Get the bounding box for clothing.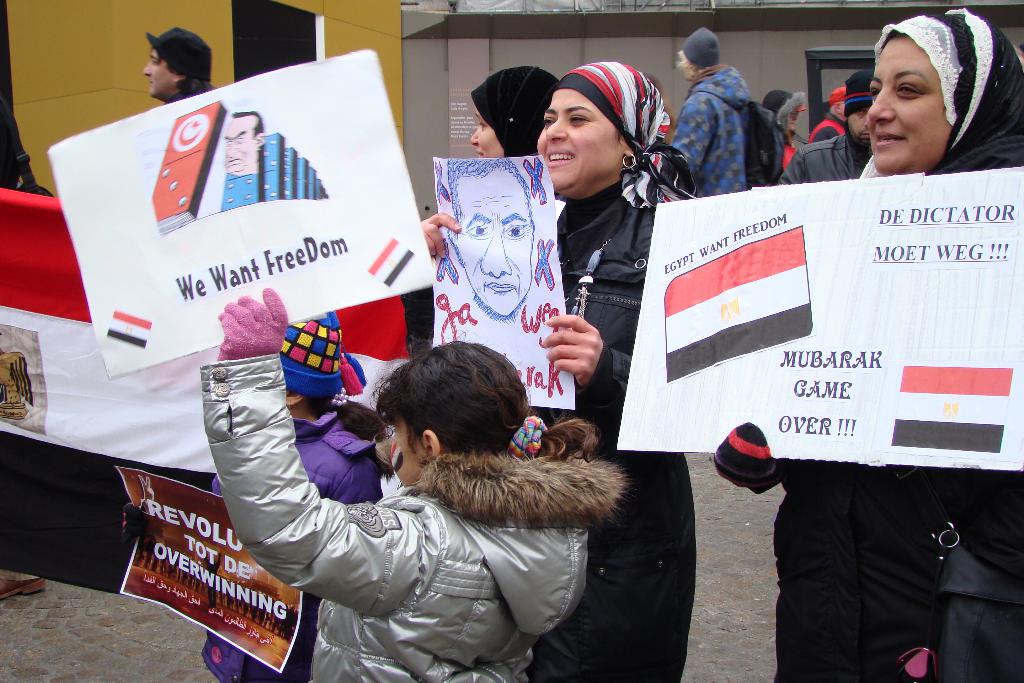
{"left": 714, "top": 5, "right": 1023, "bottom": 682}.
